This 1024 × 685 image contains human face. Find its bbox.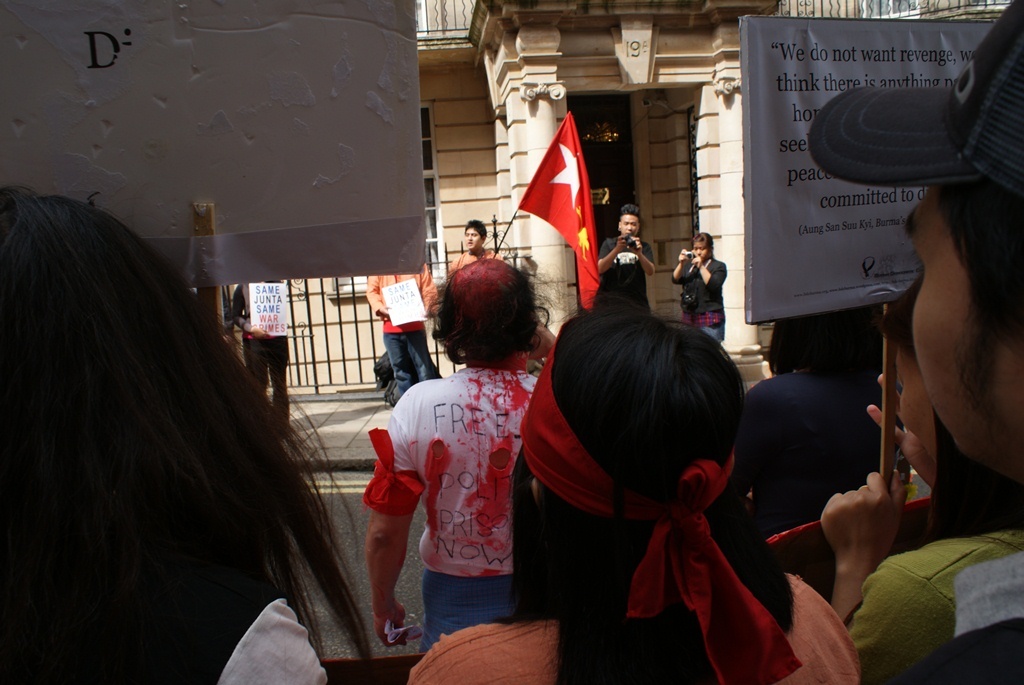
[x1=465, y1=227, x2=482, y2=249].
